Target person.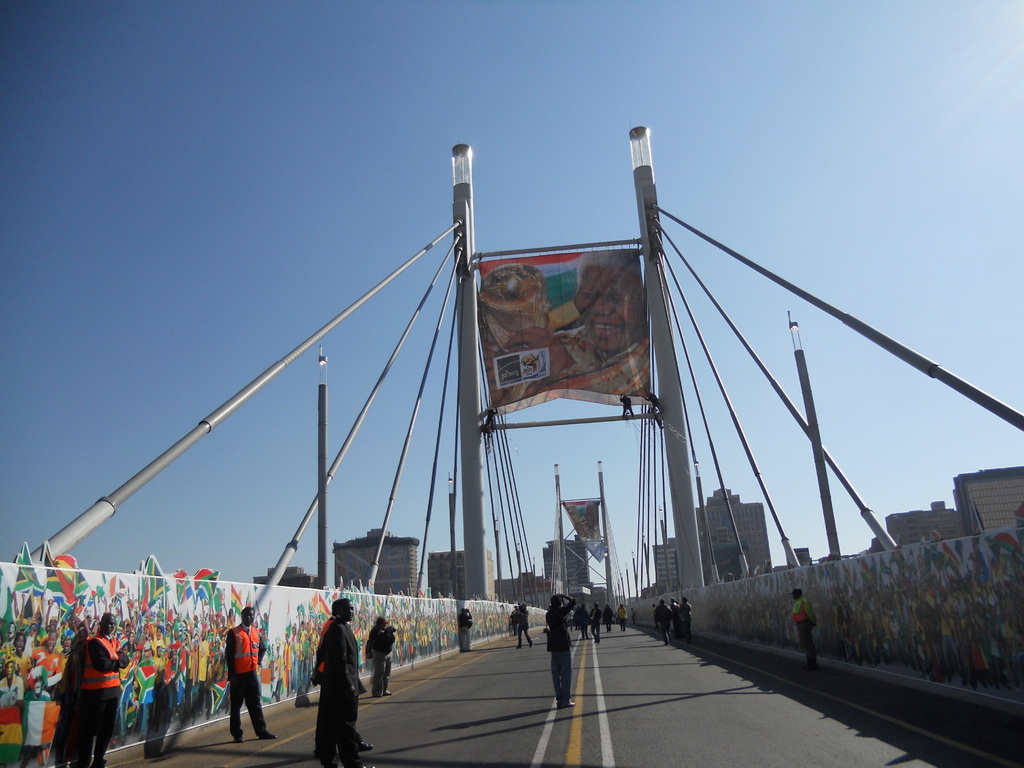
Target region: (605,604,612,630).
